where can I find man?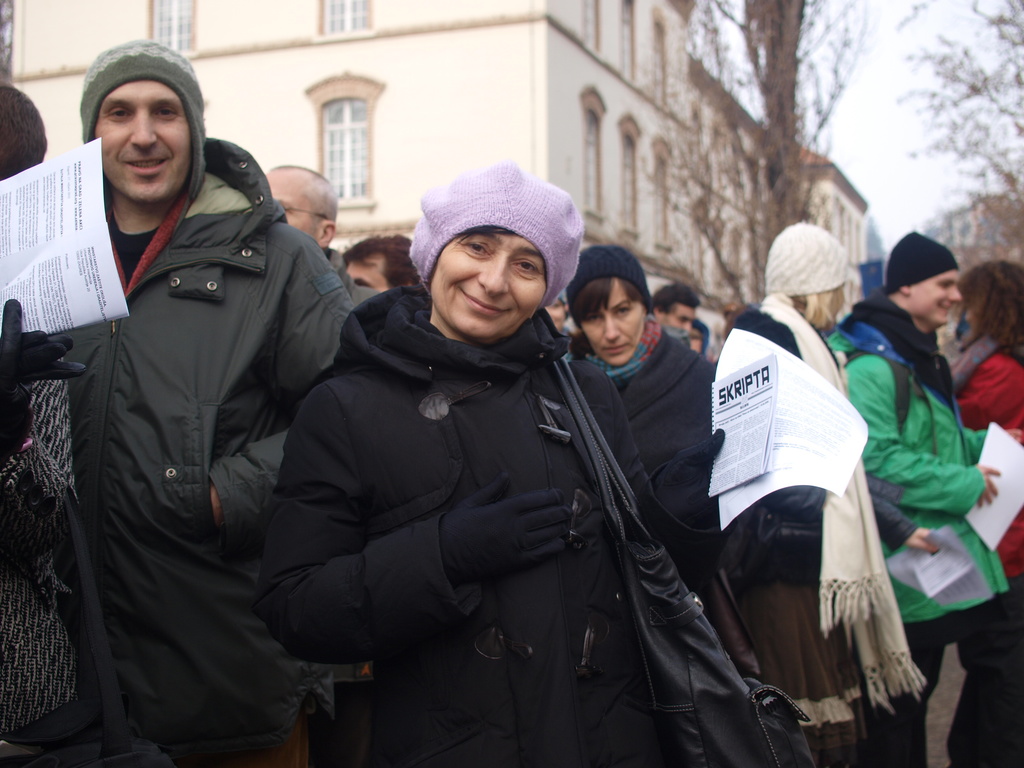
You can find it at [left=36, top=44, right=336, bottom=767].
